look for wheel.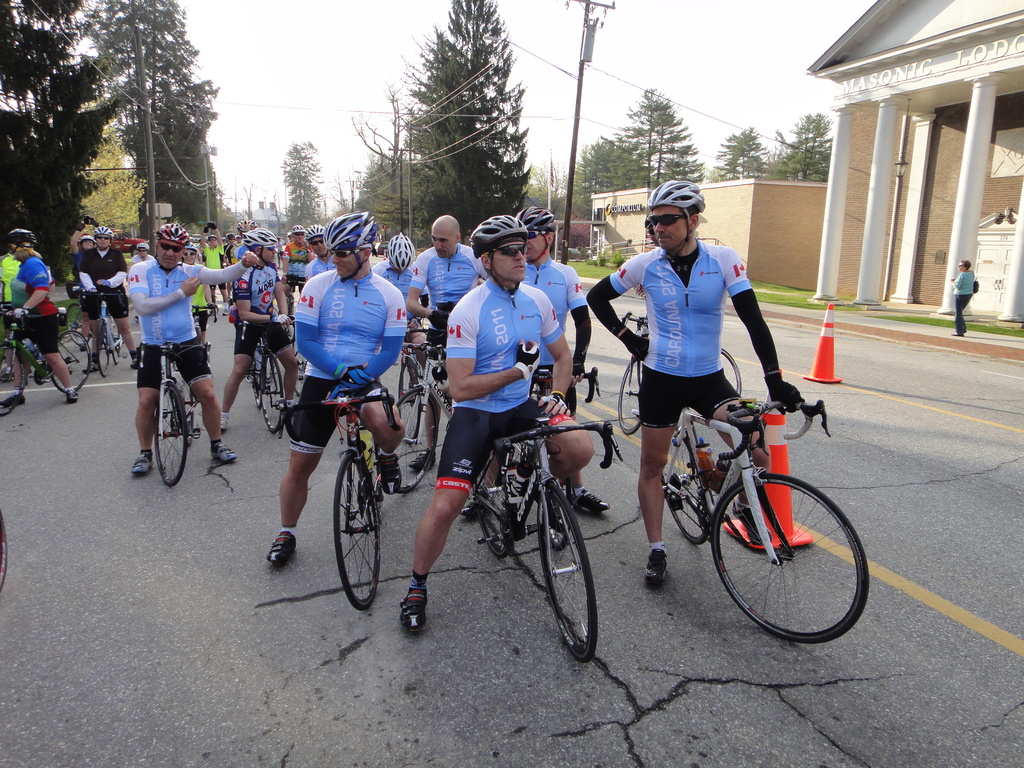
Found: <bbox>108, 311, 127, 363</bbox>.
